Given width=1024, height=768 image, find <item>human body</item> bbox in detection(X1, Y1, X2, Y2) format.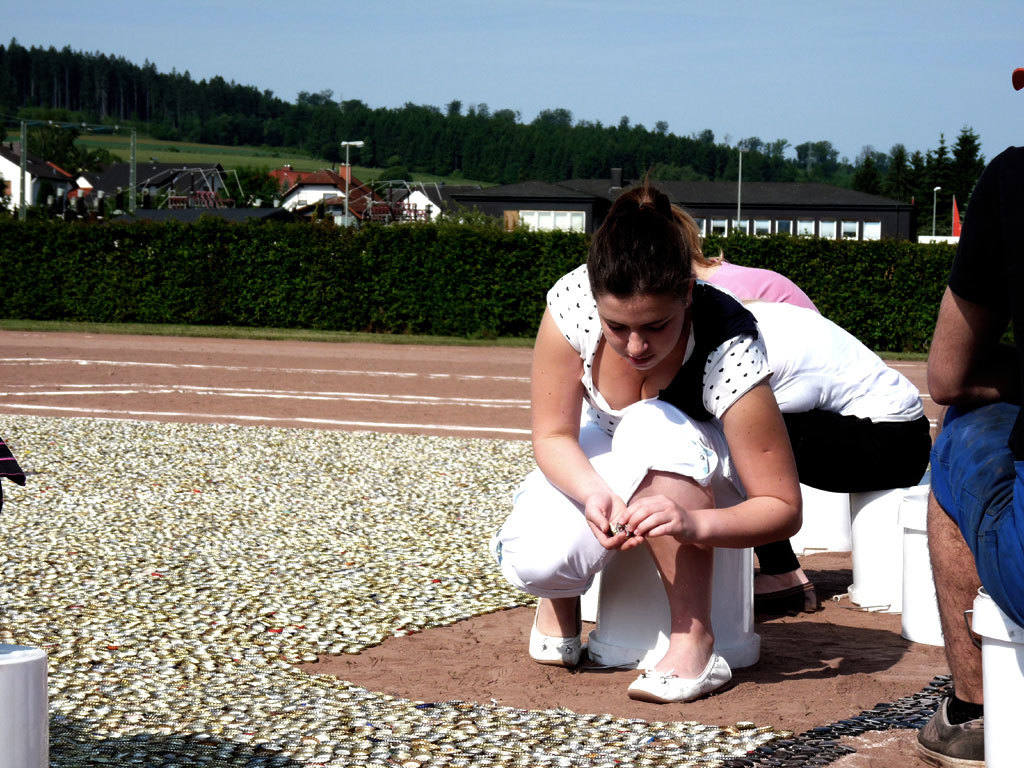
detection(741, 299, 934, 628).
